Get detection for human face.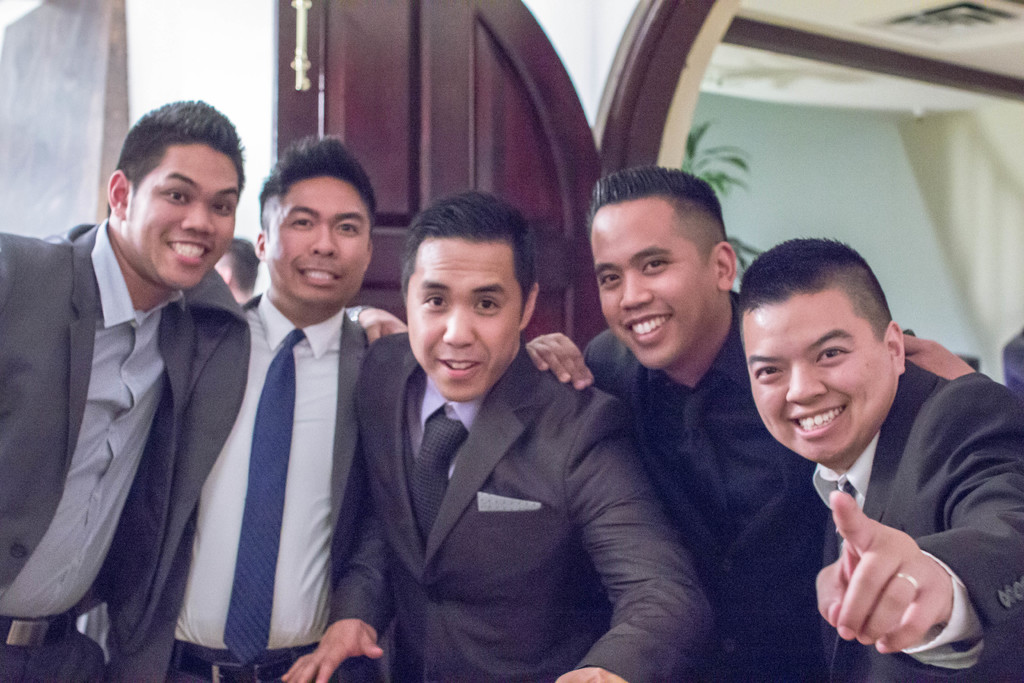
Detection: <region>408, 235, 524, 395</region>.
